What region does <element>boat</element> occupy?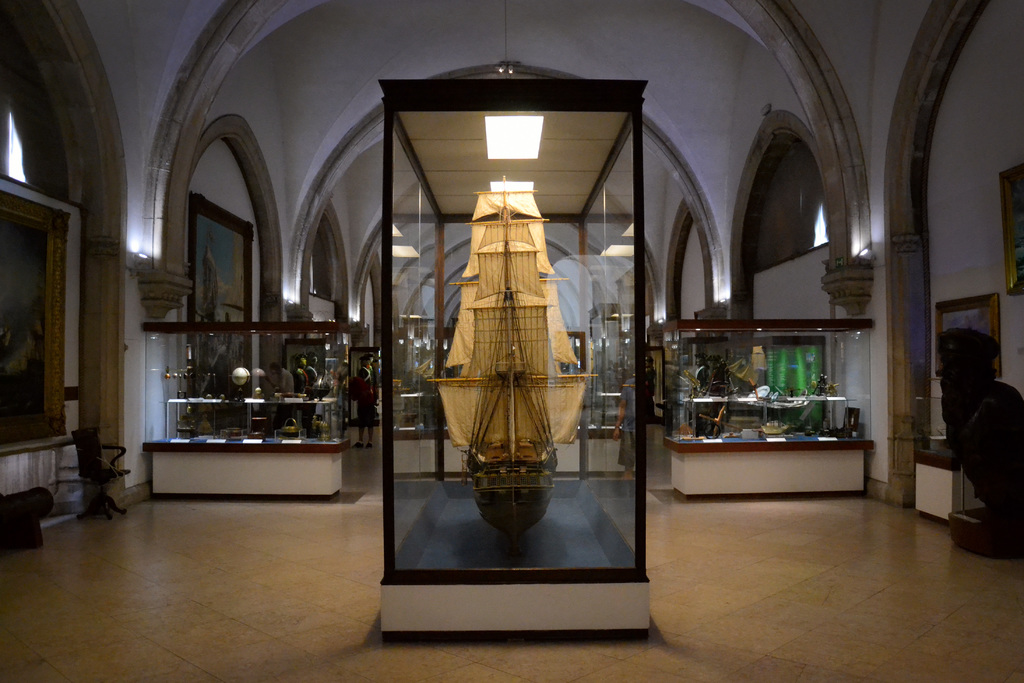
402 169 618 507.
